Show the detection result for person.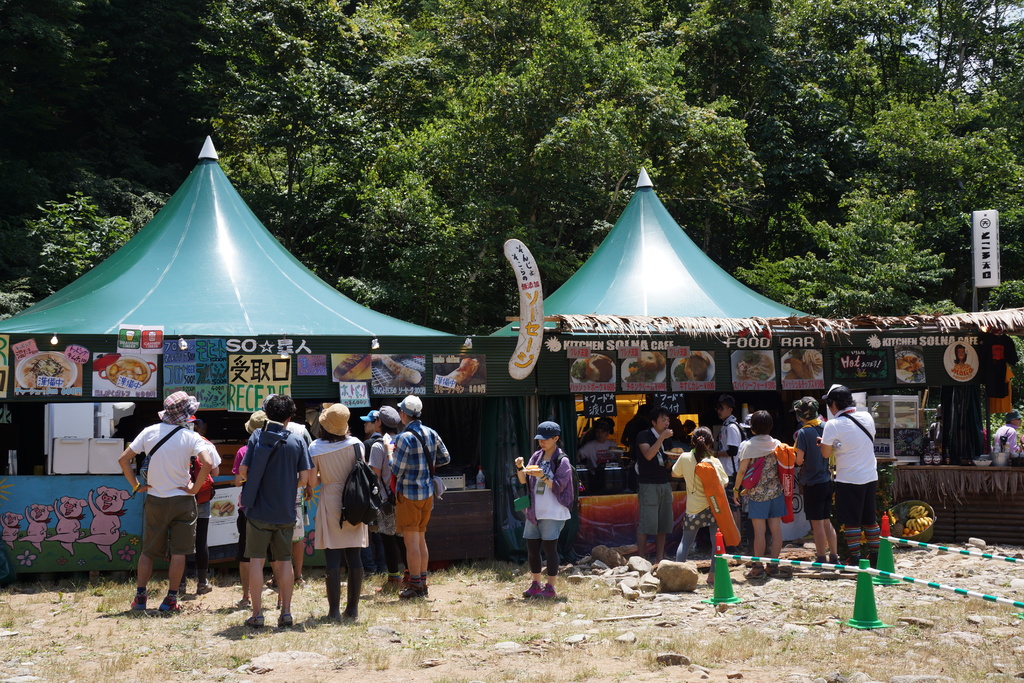
{"left": 824, "top": 391, "right": 883, "bottom": 566}.
